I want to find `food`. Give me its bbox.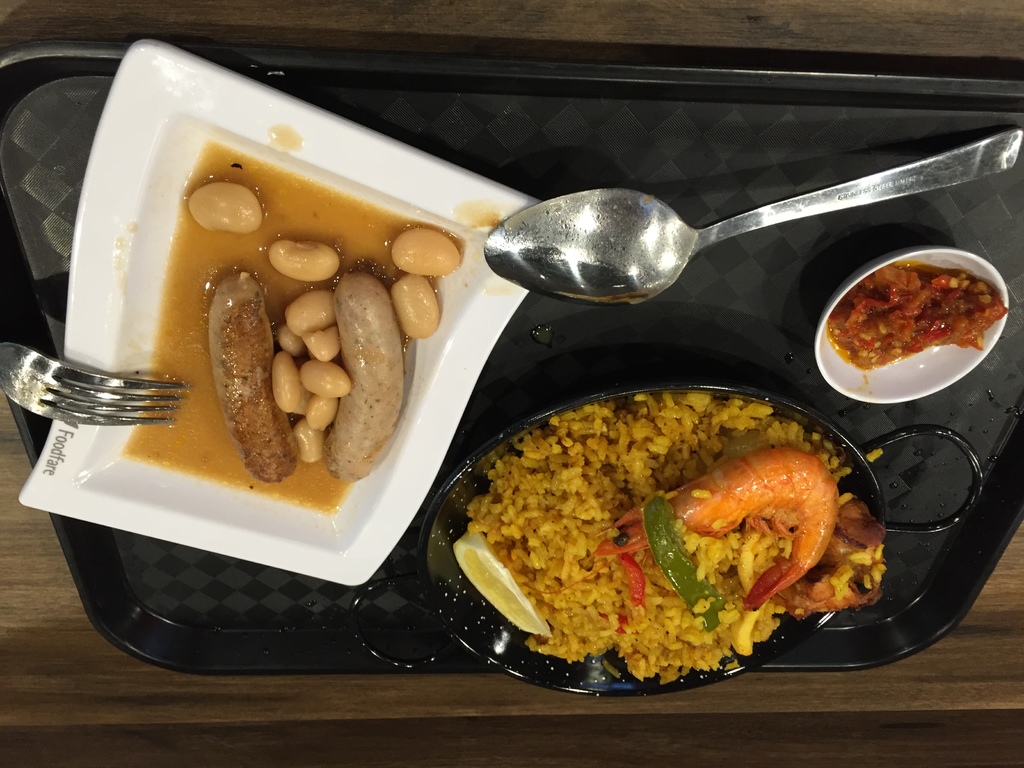
select_region(825, 259, 1009, 374).
